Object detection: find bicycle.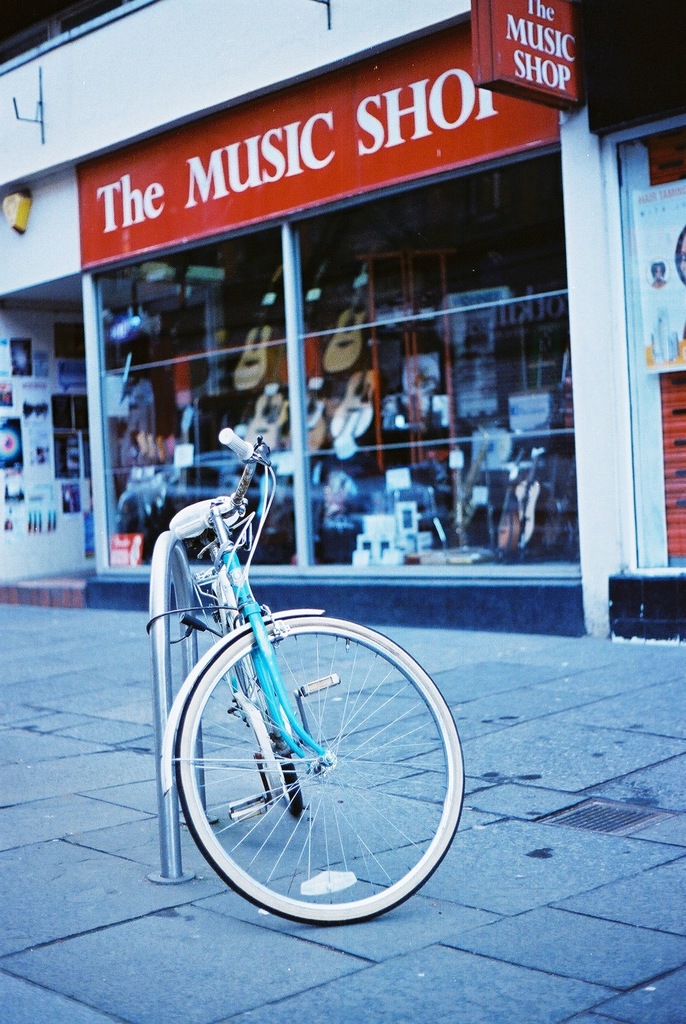
[x1=156, y1=418, x2=493, y2=936].
